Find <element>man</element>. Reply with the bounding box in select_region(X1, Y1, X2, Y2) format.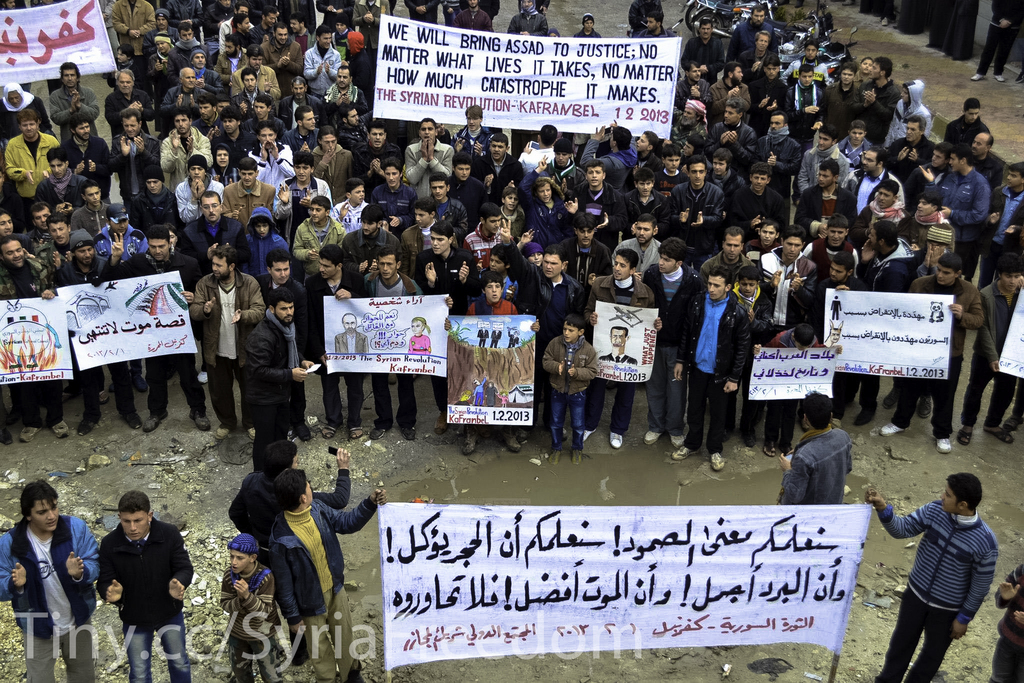
select_region(0, 485, 109, 682).
